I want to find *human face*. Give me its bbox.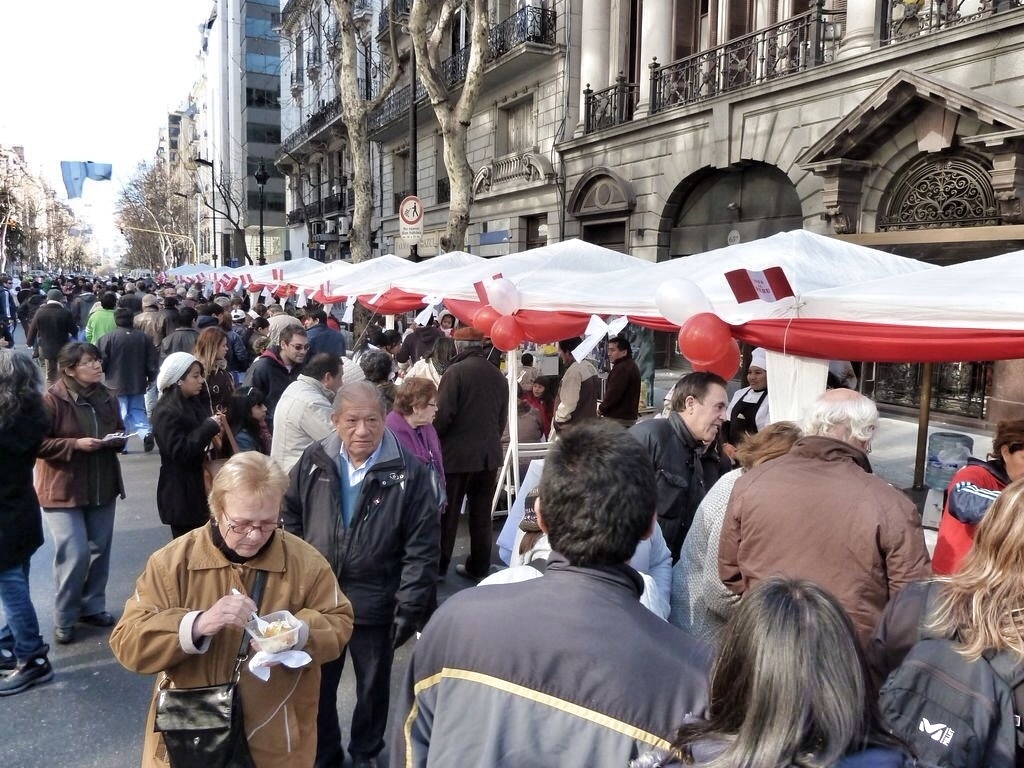
[1006, 448, 1023, 479].
